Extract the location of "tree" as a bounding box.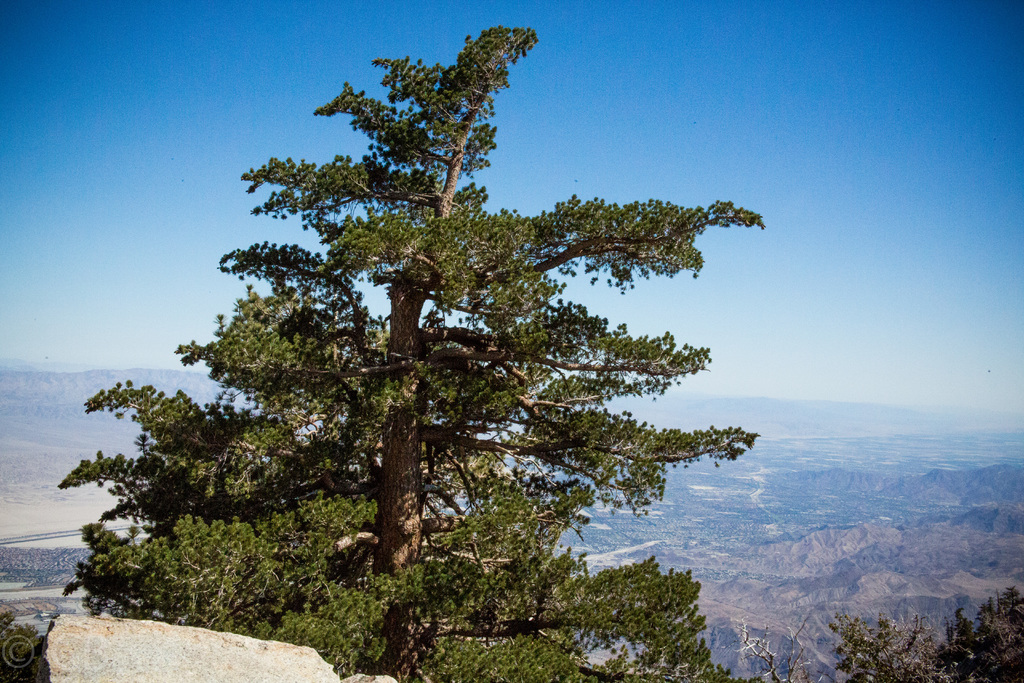
box(150, 13, 782, 638).
